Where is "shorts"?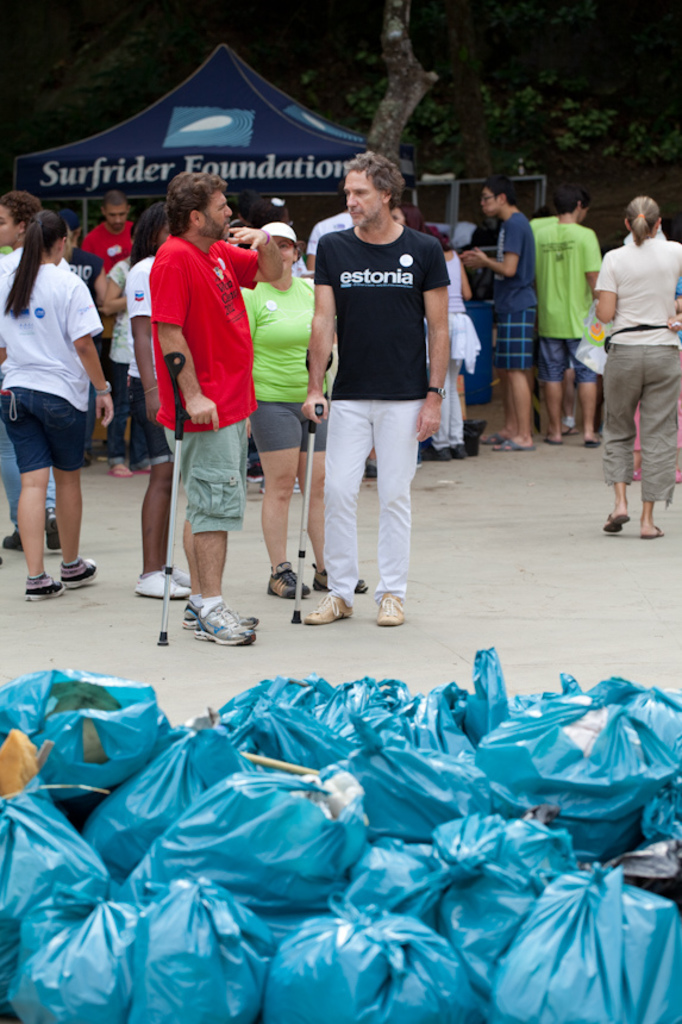
region(537, 339, 594, 379).
